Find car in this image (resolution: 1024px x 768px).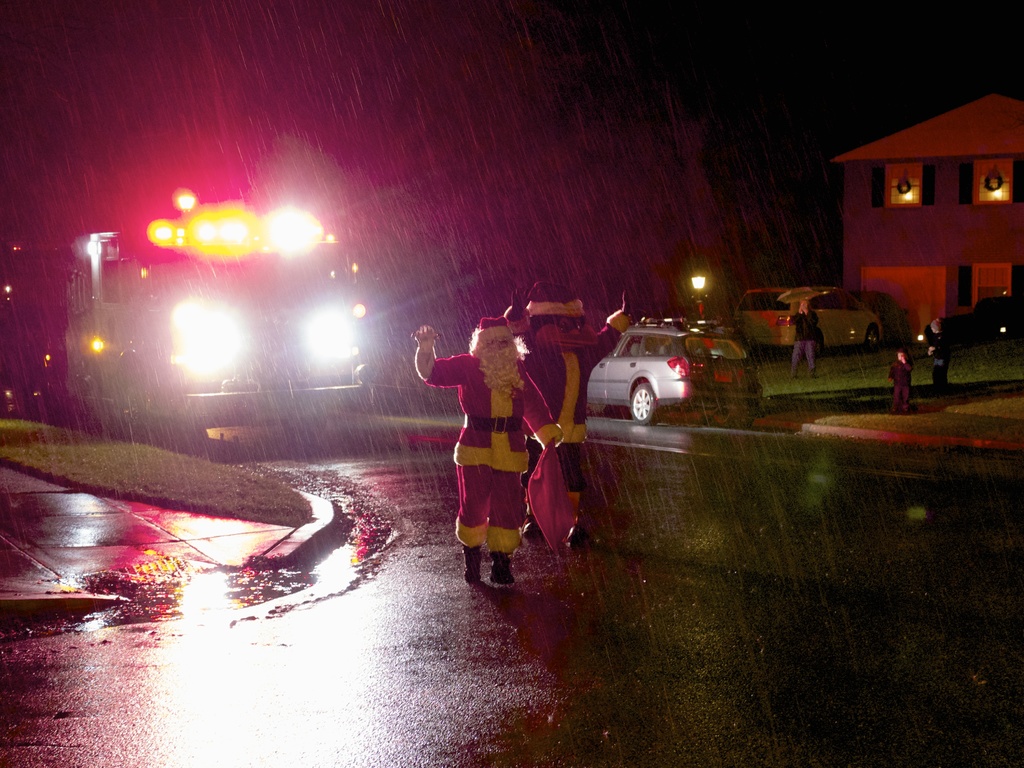
745, 292, 890, 352.
